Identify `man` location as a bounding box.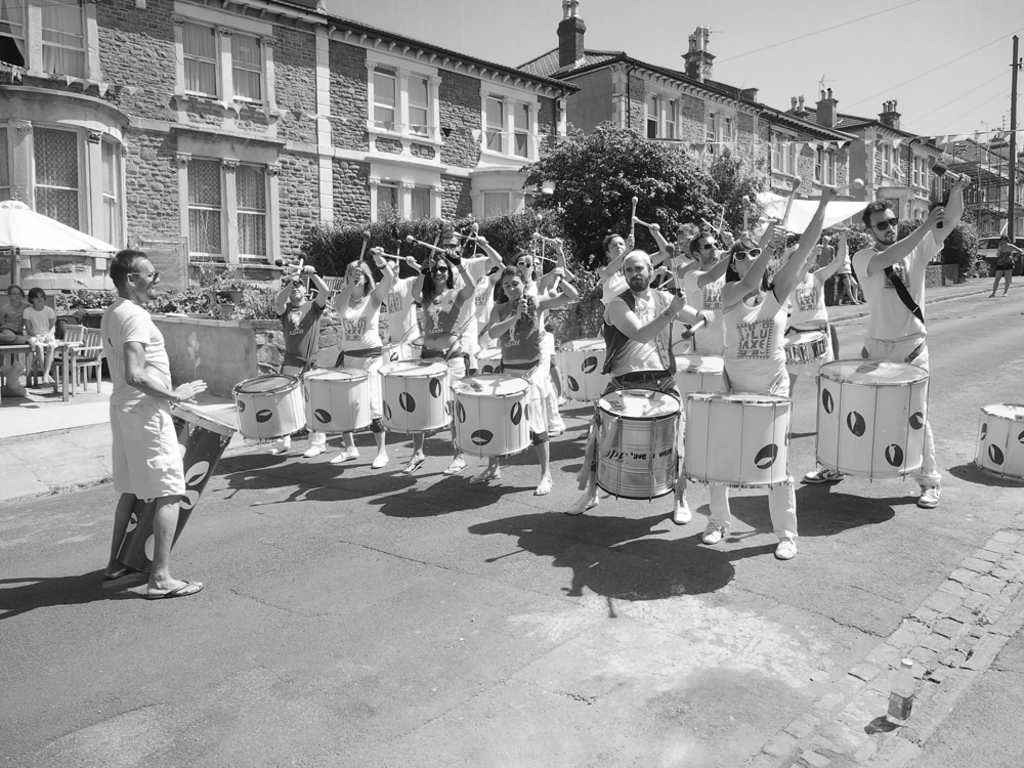
356 252 429 357.
